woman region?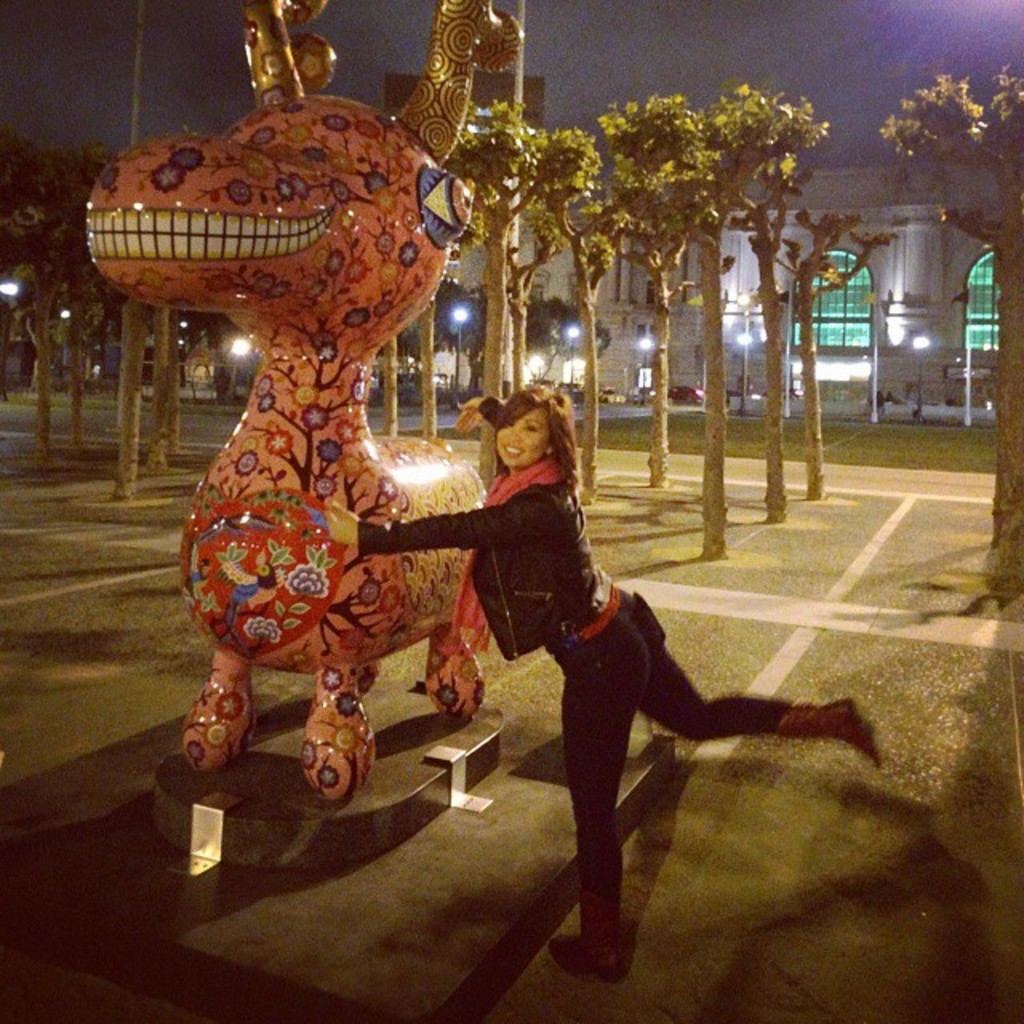
<region>326, 384, 883, 989</region>
